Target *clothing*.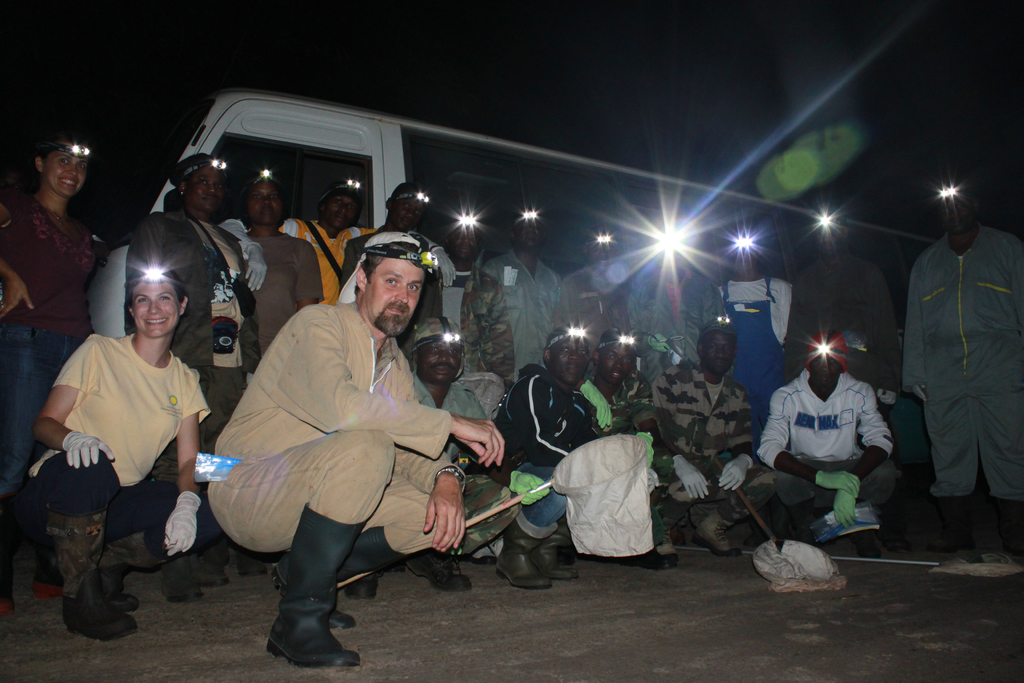
Target region: [0, 202, 122, 508].
